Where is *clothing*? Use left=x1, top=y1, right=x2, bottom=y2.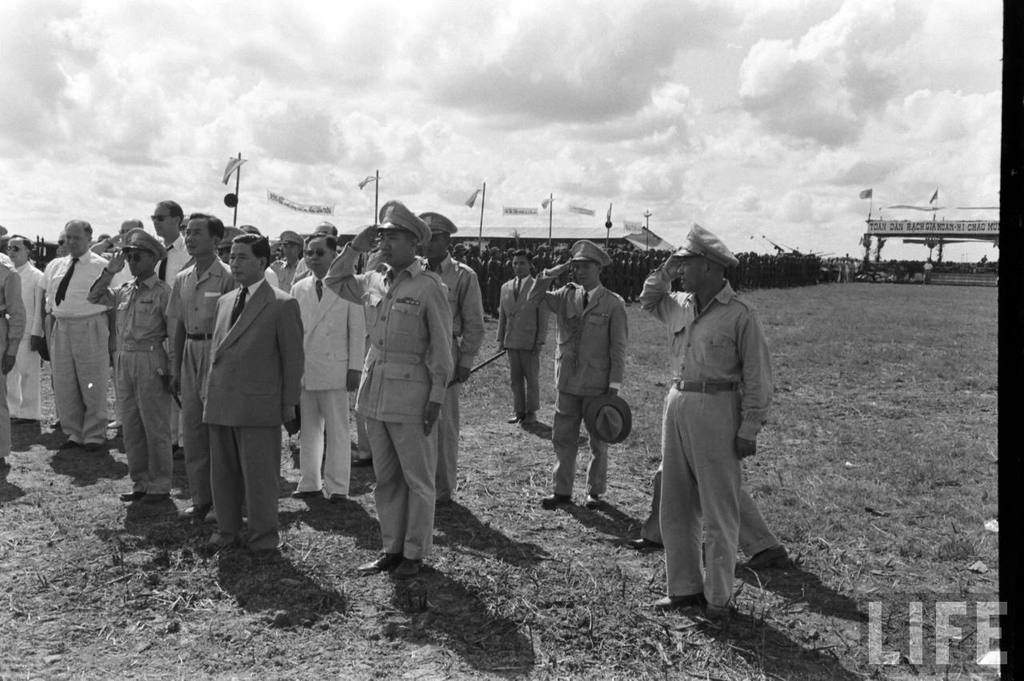
left=638, top=456, right=782, bottom=555.
